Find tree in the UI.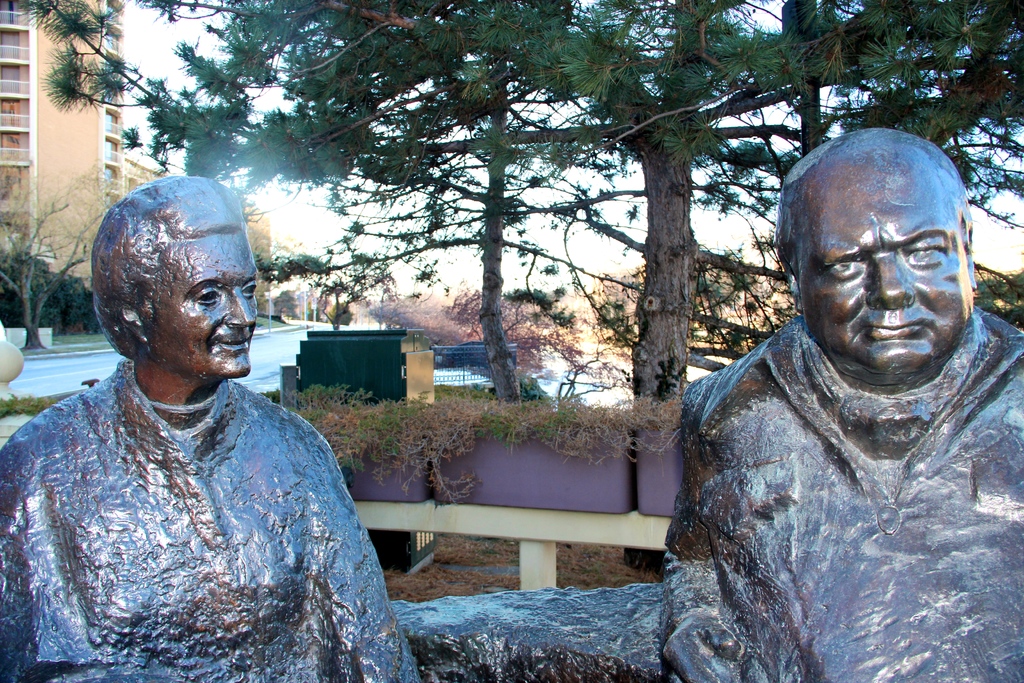
UI element at box=[0, 248, 99, 340].
